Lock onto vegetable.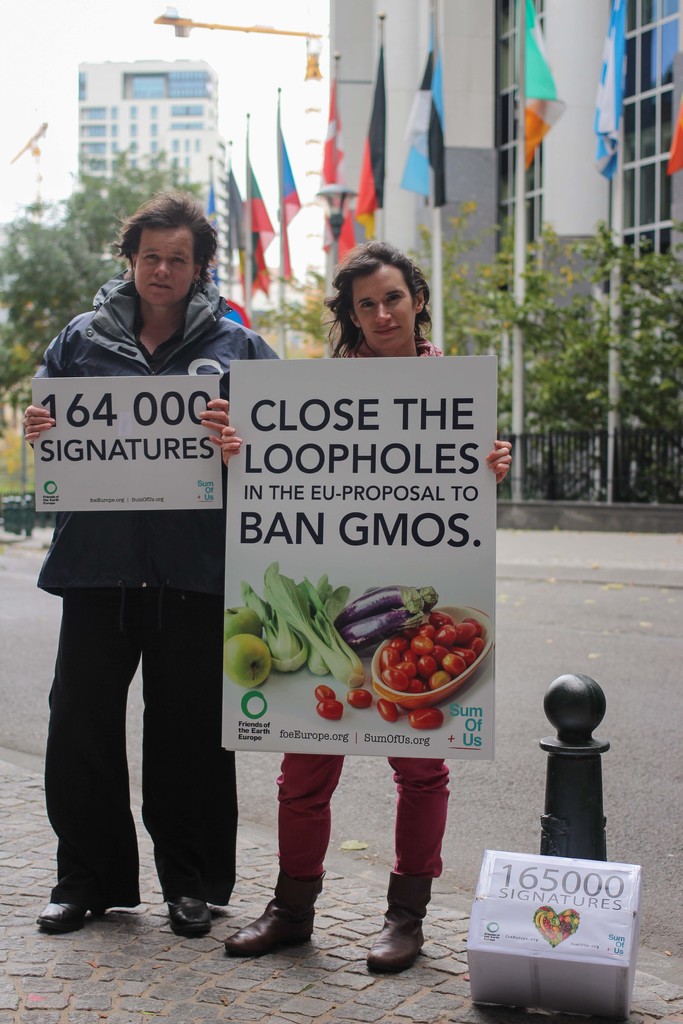
Locked: (left=409, top=708, right=444, bottom=727).
